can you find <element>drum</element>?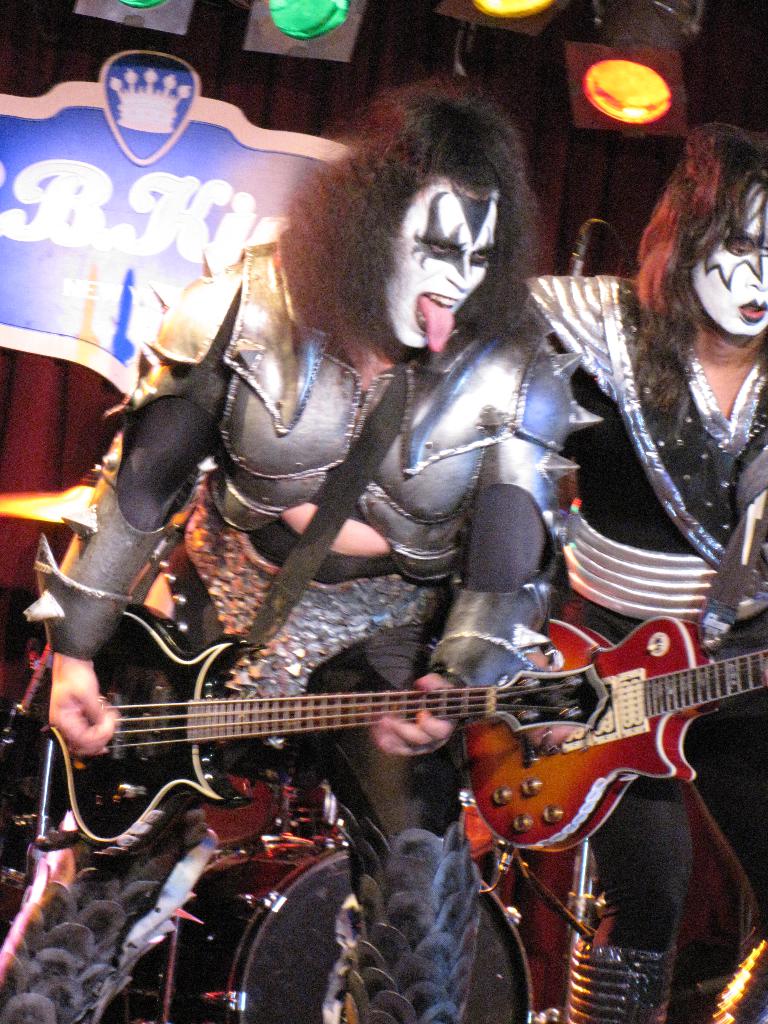
Yes, bounding box: (left=122, top=820, right=547, bottom=1023).
